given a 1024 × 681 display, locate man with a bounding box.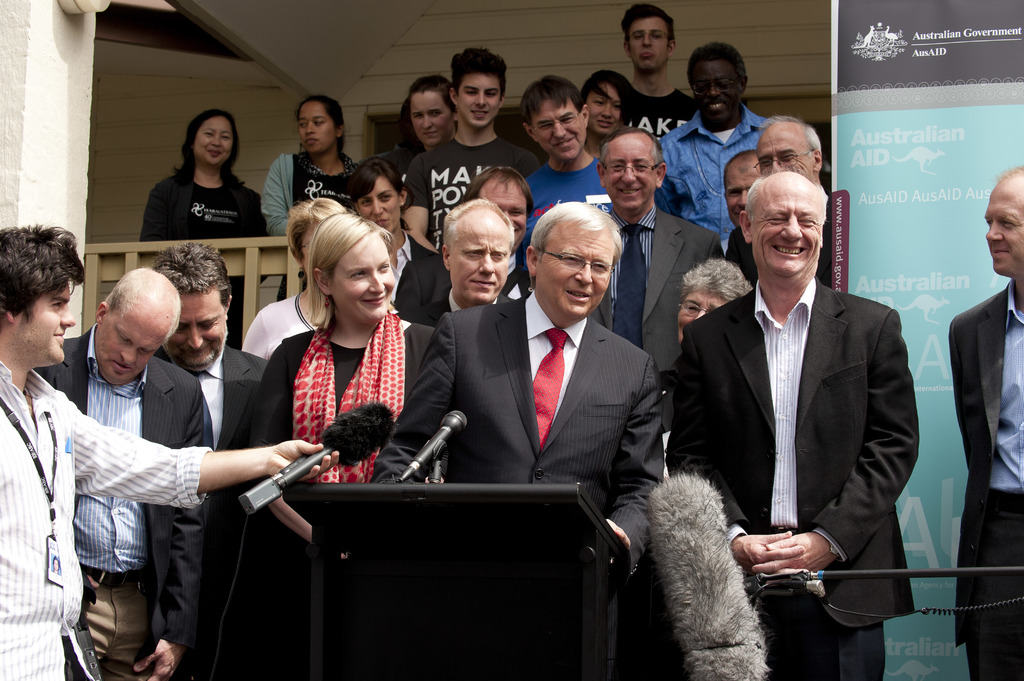
Located: rect(725, 150, 759, 285).
